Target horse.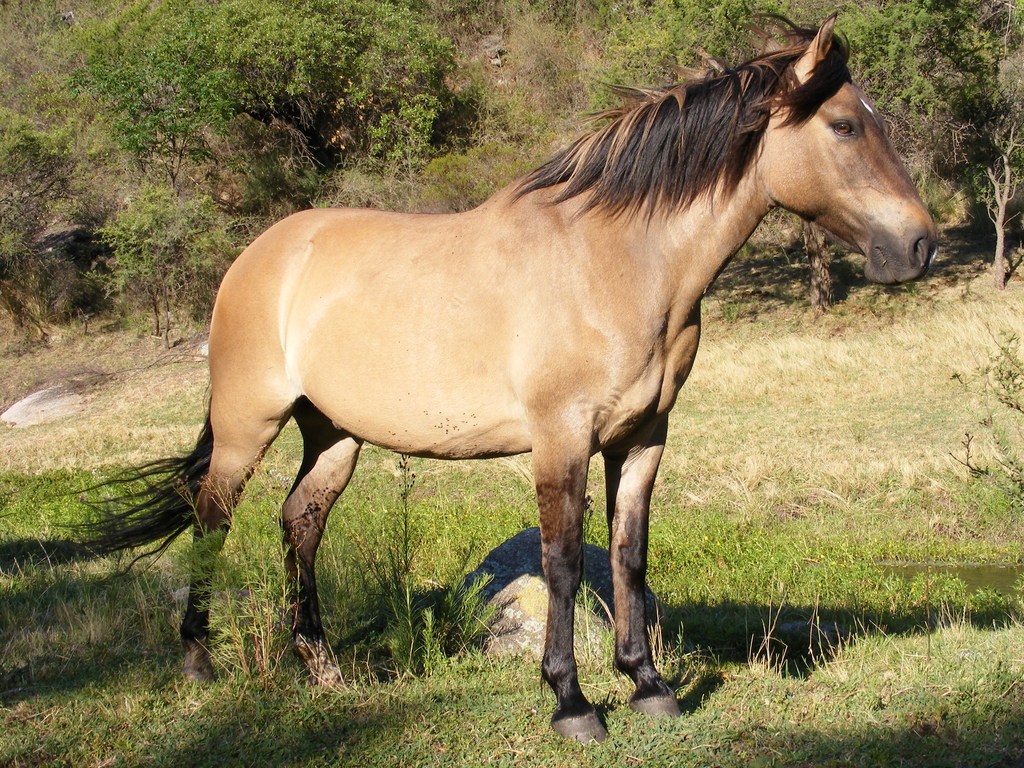
Target region: x1=42, y1=11, x2=938, y2=742.
